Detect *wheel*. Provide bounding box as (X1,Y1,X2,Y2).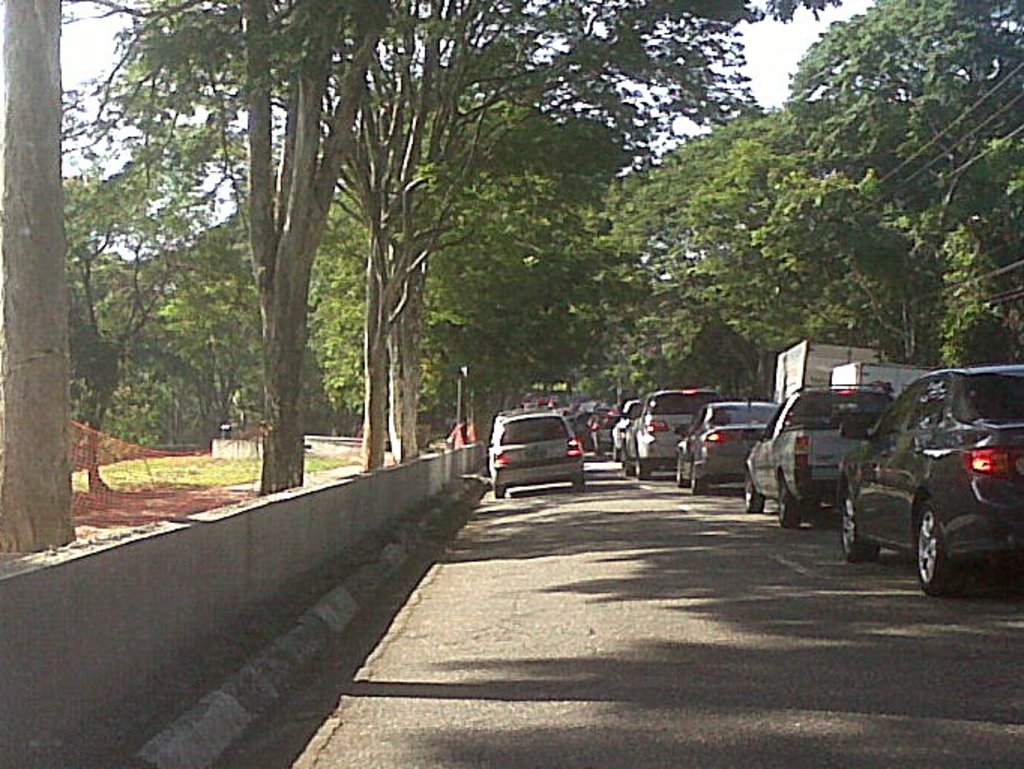
(773,490,797,530).
